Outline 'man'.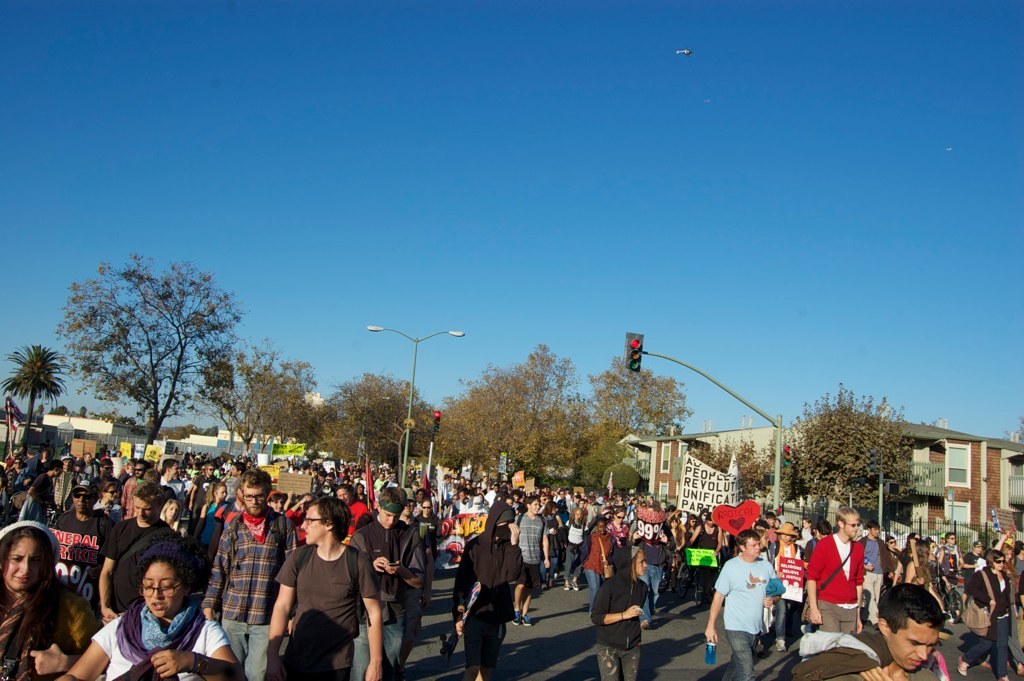
Outline: (960, 542, 988, 607).
